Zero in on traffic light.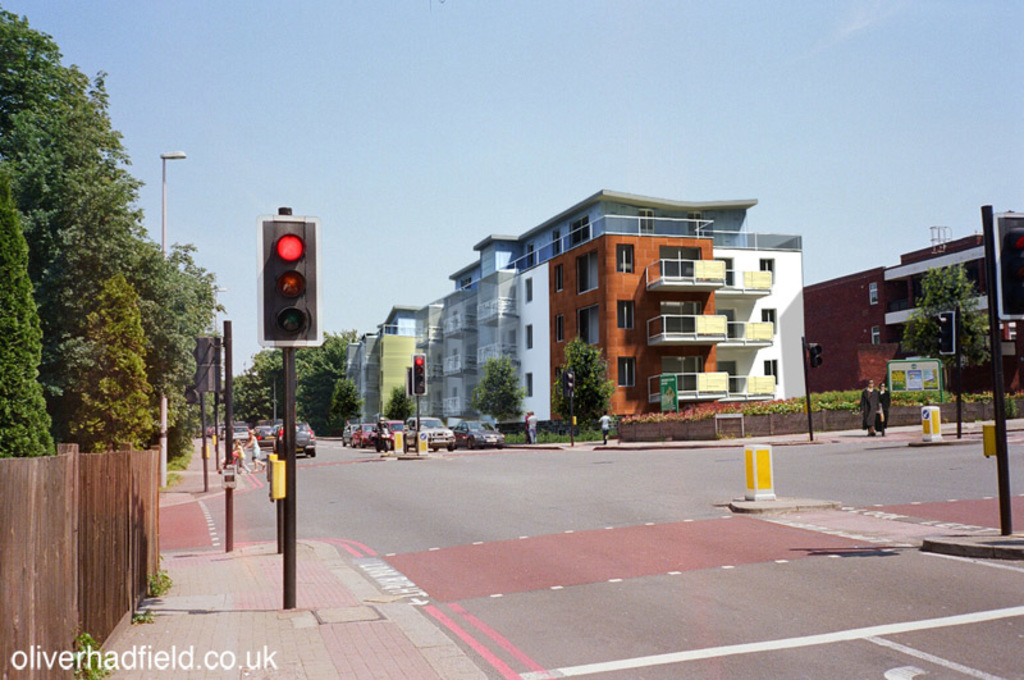
Zeroed in: BBox(995, 211, 1023, 321).
